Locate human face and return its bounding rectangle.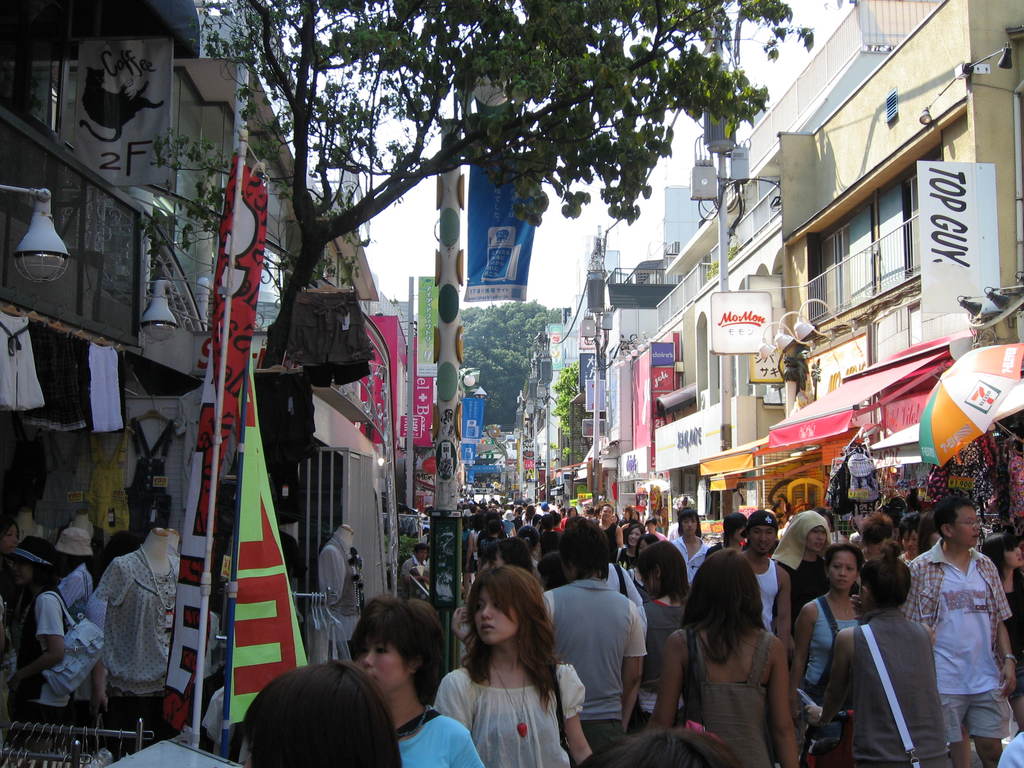
[left=3, top=527, right=22, bottom=559].
